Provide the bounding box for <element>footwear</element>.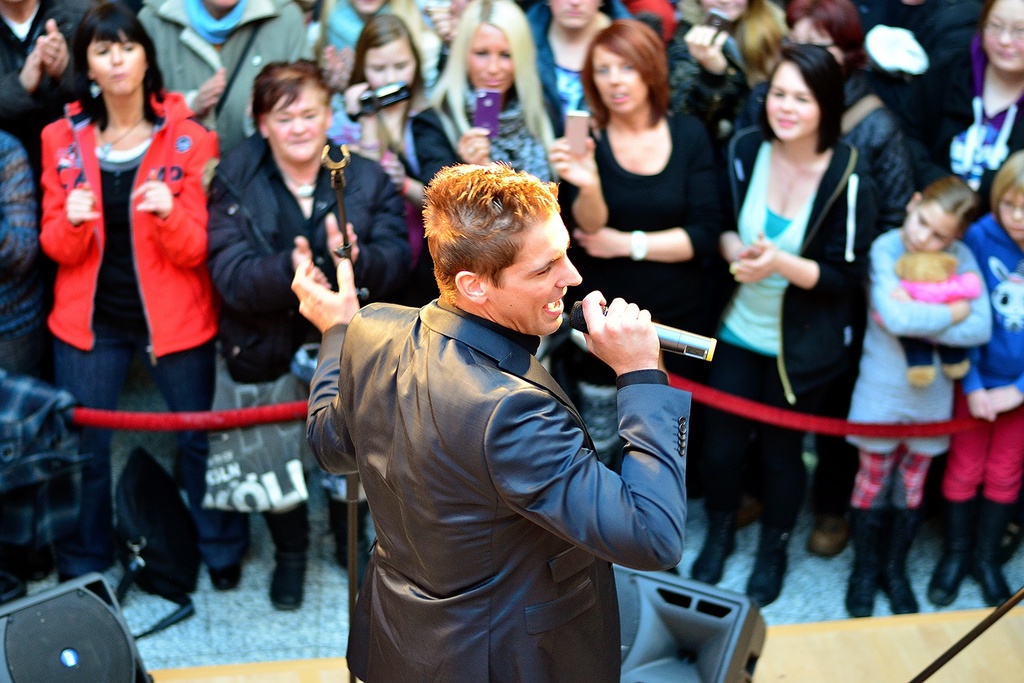
745,539,795,603.
